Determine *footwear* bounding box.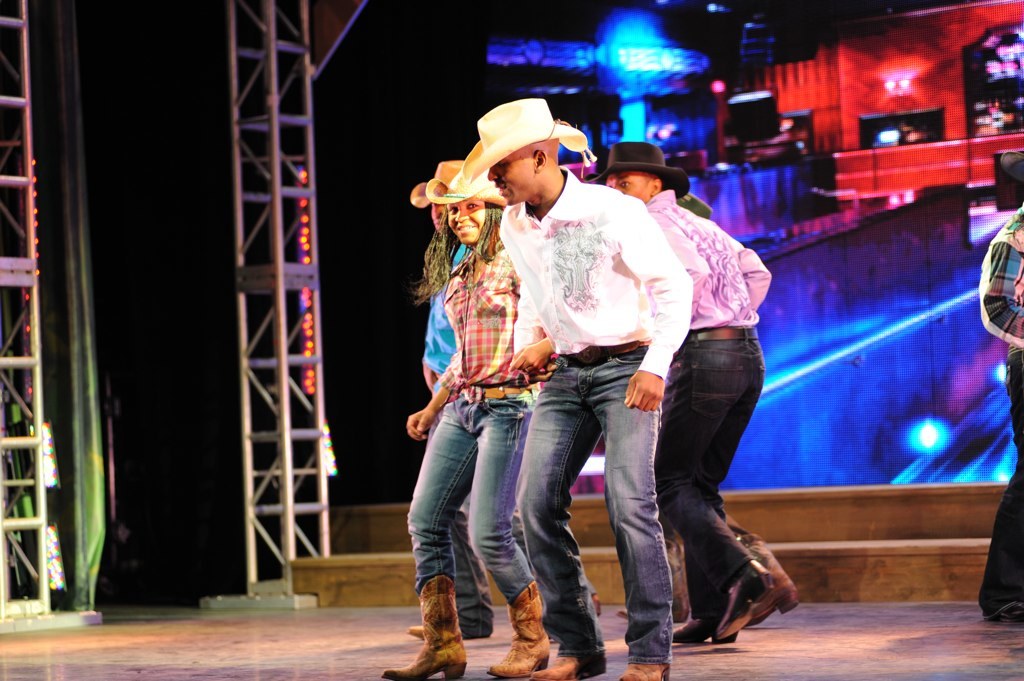
Determined: box=[572, 653, 607, 680].
